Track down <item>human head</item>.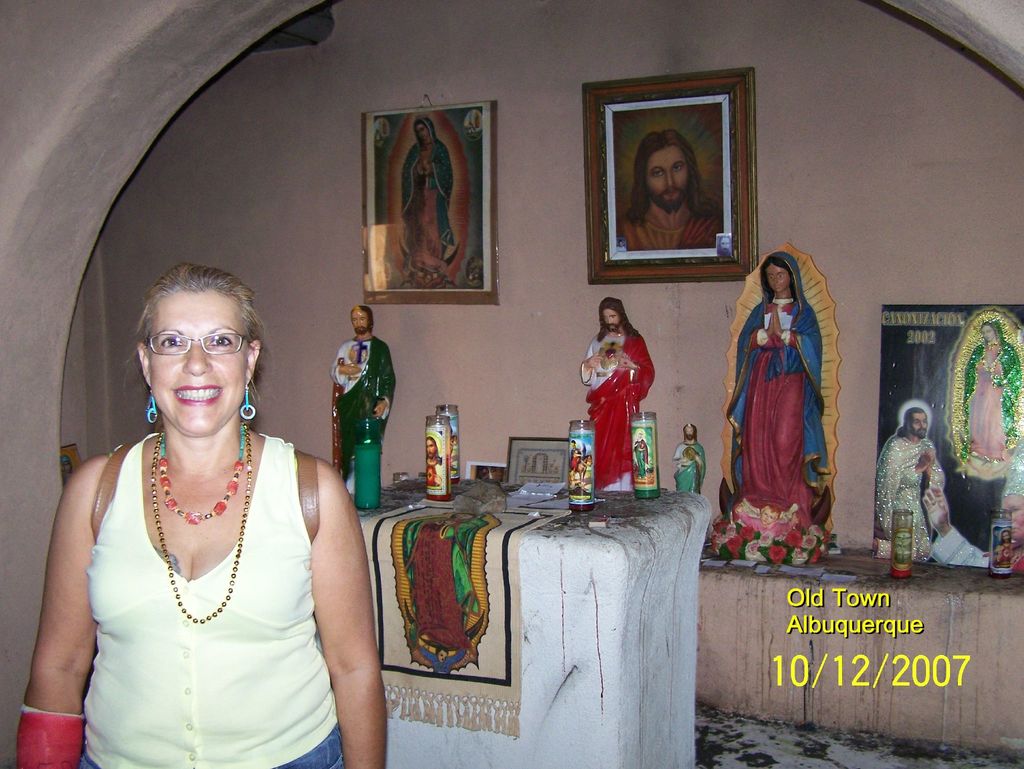
Tracked to BBox(636, 124, 693, 212).
